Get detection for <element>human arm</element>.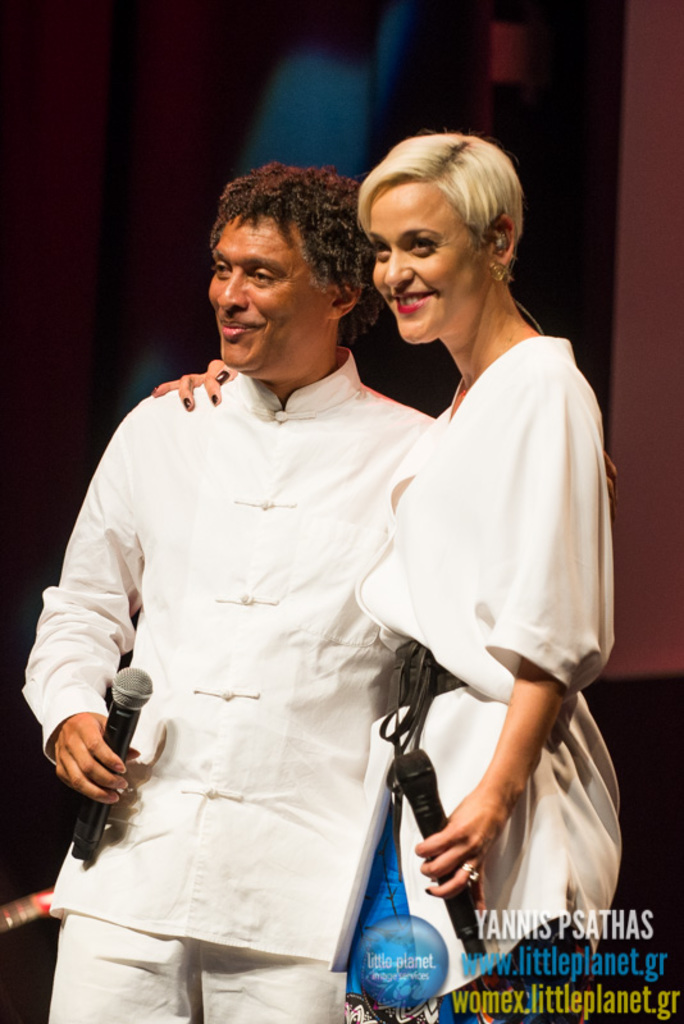
Detection: (150, 347, 270, 417).
